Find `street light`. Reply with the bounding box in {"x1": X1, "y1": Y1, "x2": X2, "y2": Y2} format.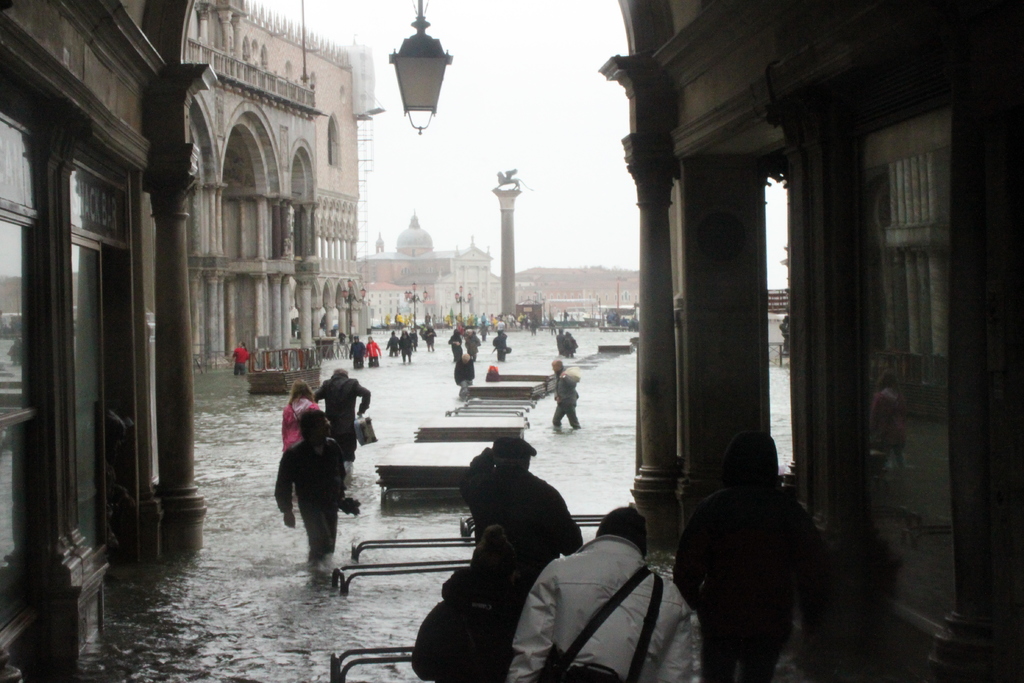
{"x1": 366, "y1": 3, "x2": 464, "y2": 151}.
